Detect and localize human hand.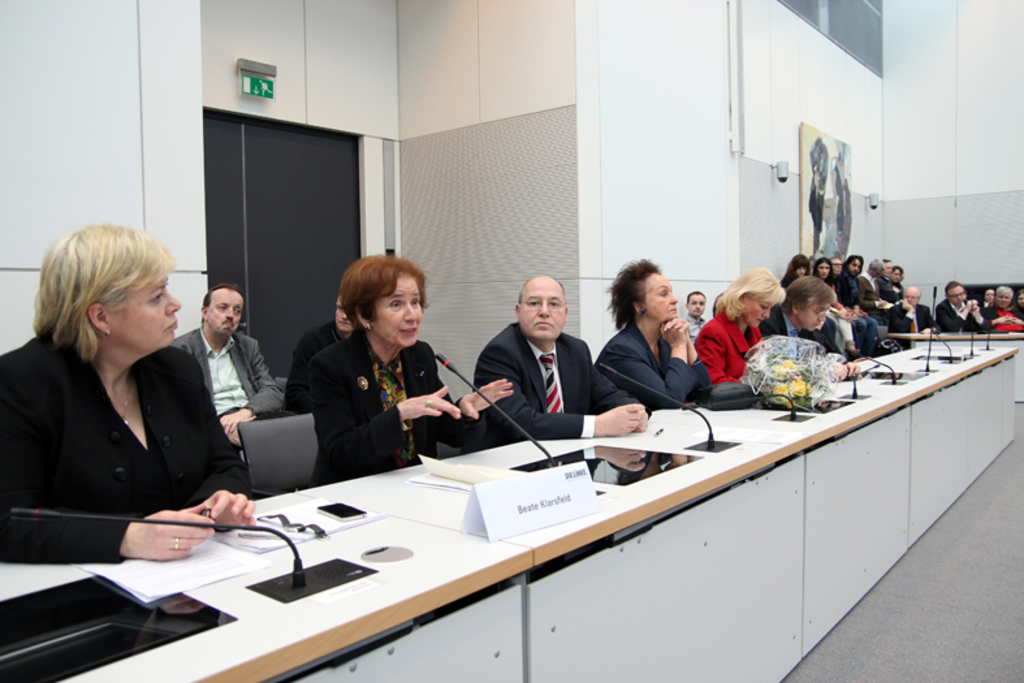
Localized at (x1=874, y1=297, x2=889, y2=308).
